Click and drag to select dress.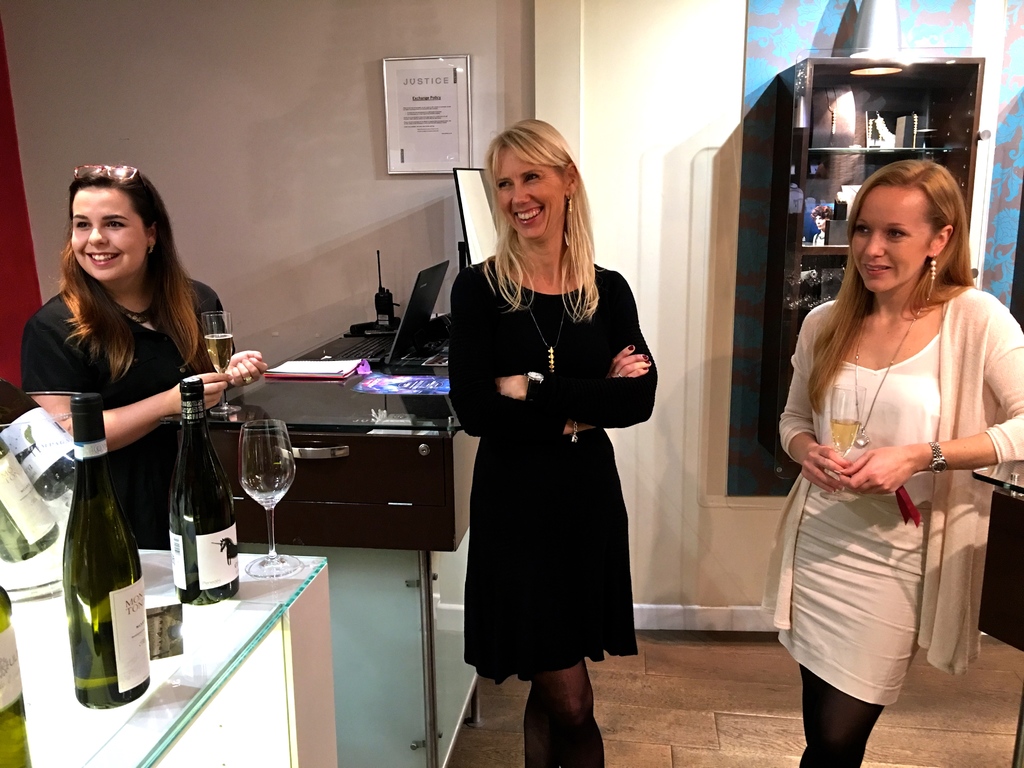
Selection: bbox(451, 257, 655, 679).
